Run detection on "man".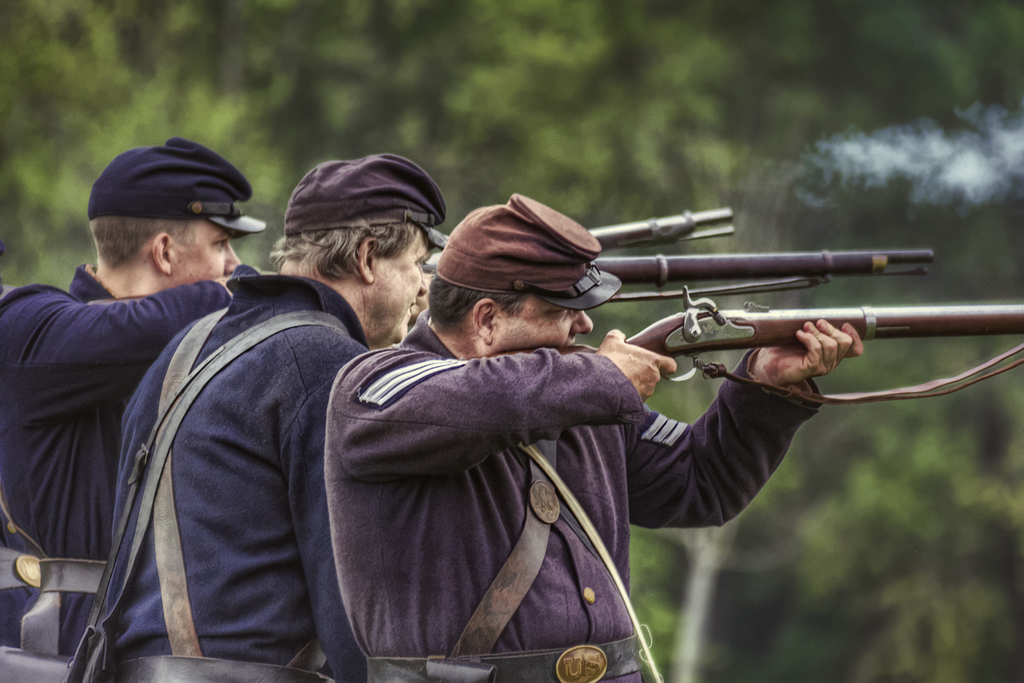
Result: BBox(0, 128, 286, 682).
